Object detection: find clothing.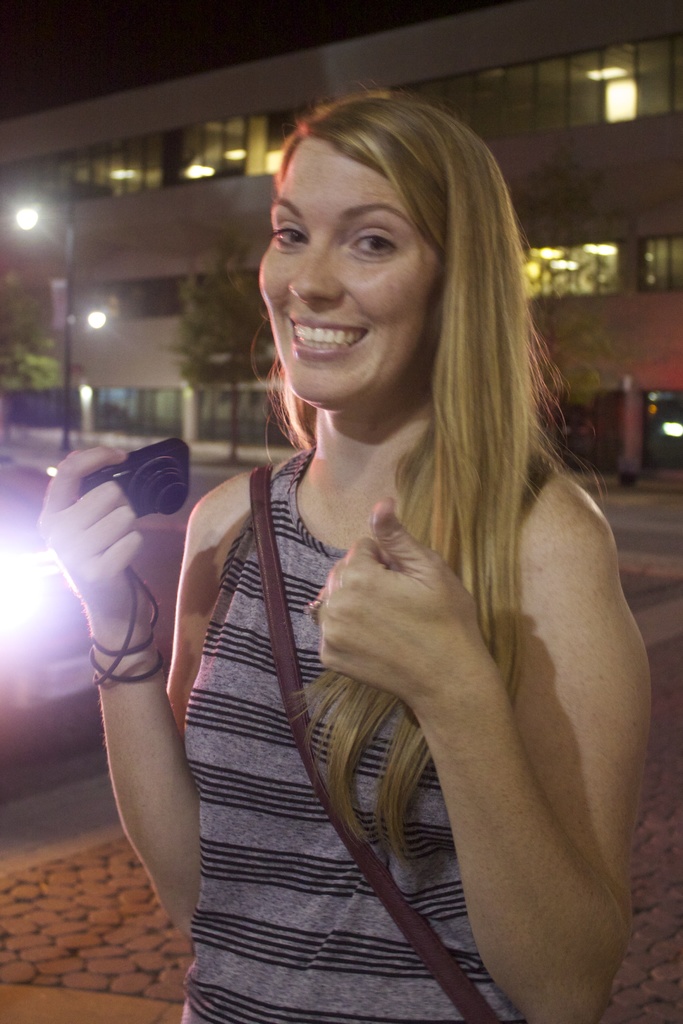
region(169, 335, 648, 995).
